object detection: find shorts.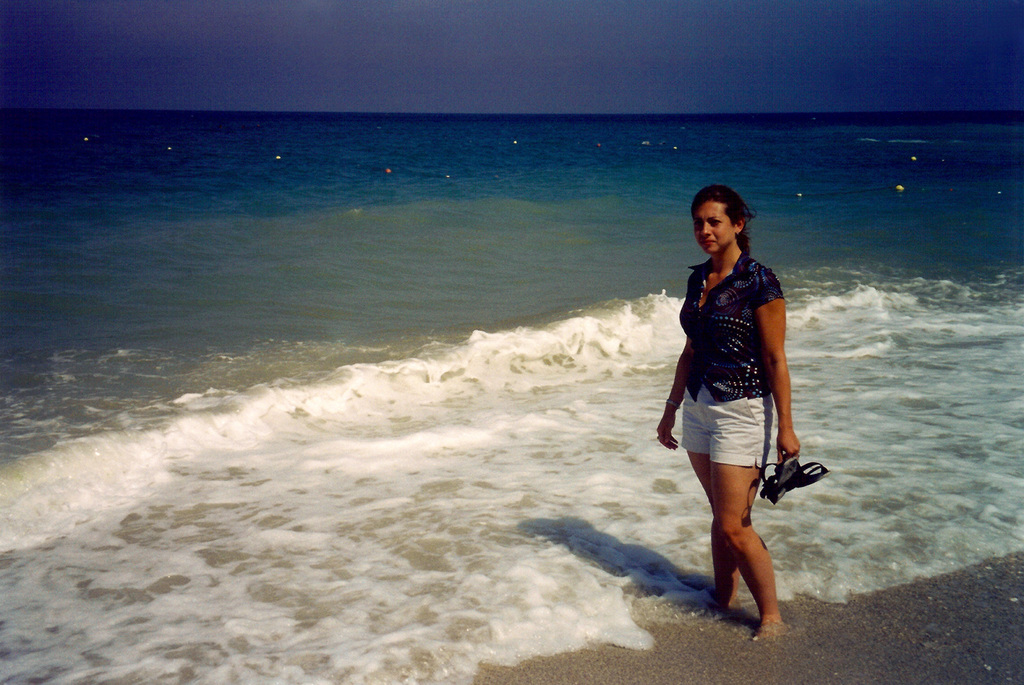
x1=681, y1=384, x2=780, y2=469.
